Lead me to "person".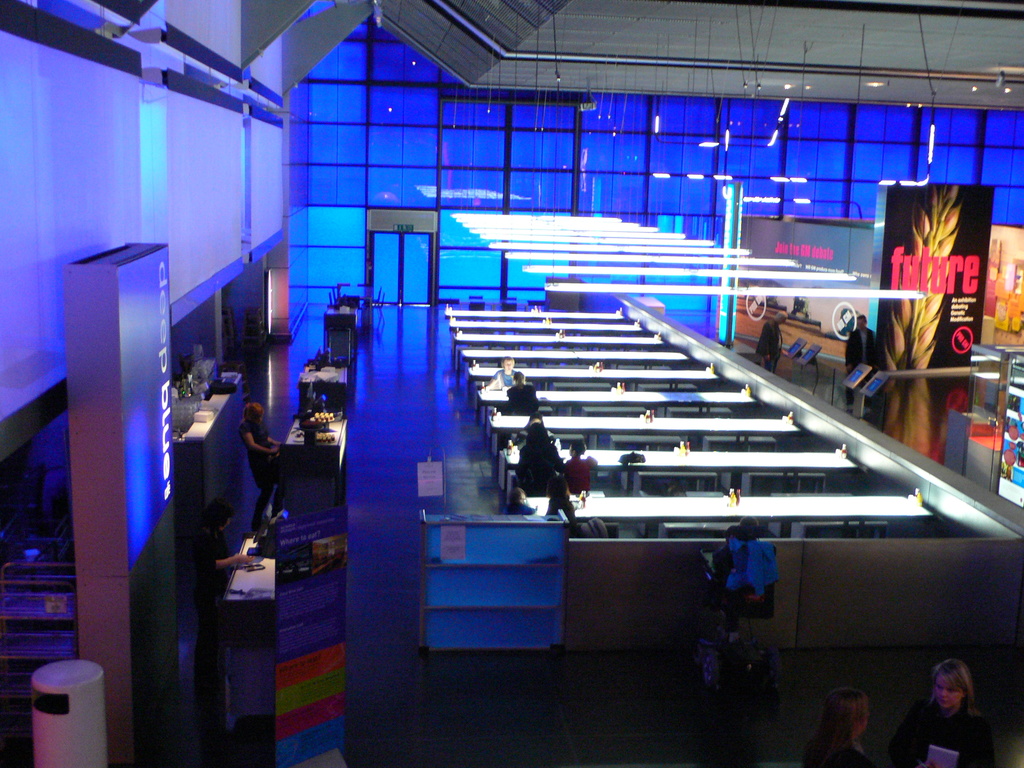
Lead to pyautogui.locateOnScreen(802, 689, 867, 767).
